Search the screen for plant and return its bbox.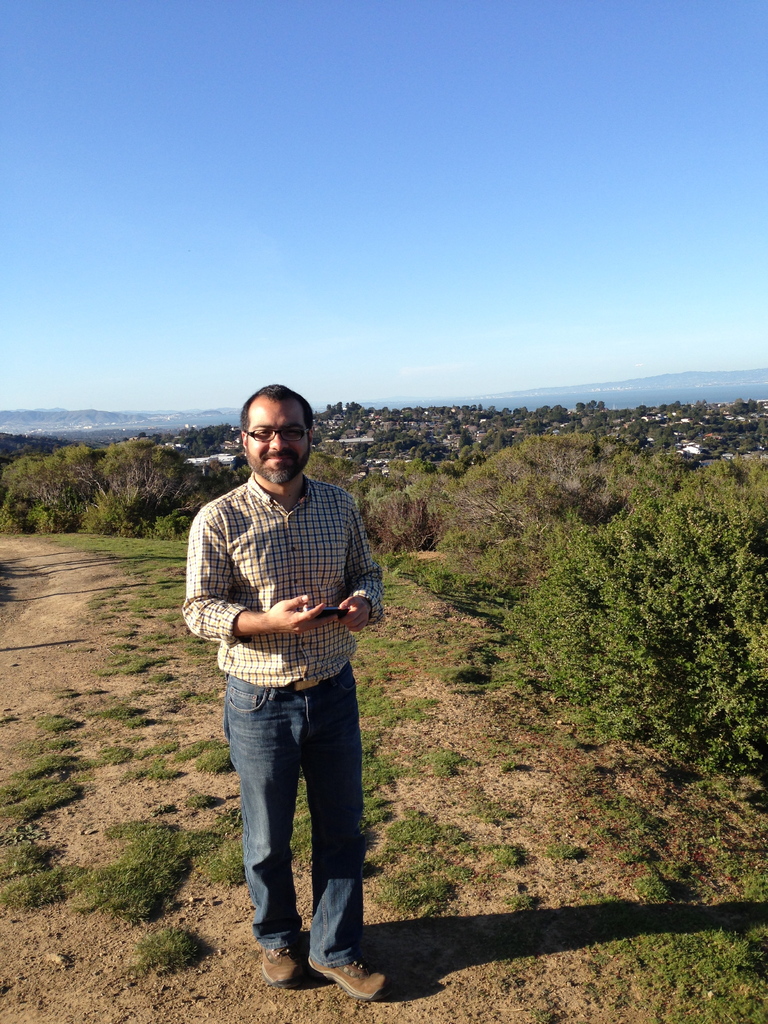
Found: (left=202, top=839, right=247, bottom=886).
